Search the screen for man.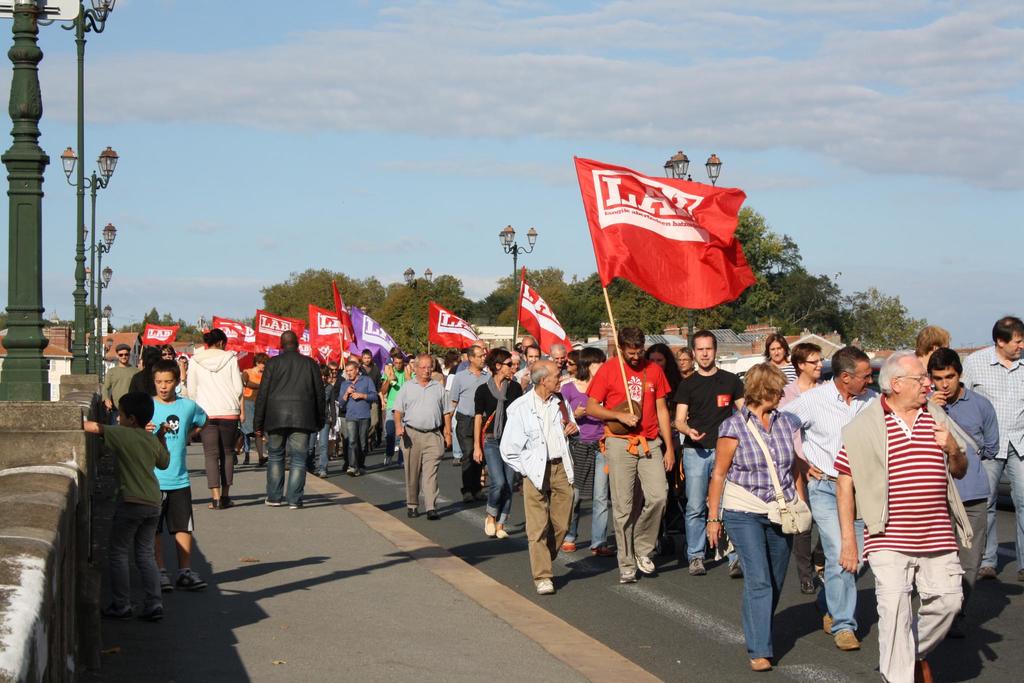
Found at <bbox>776, 346, 881, 650</bbox>.
